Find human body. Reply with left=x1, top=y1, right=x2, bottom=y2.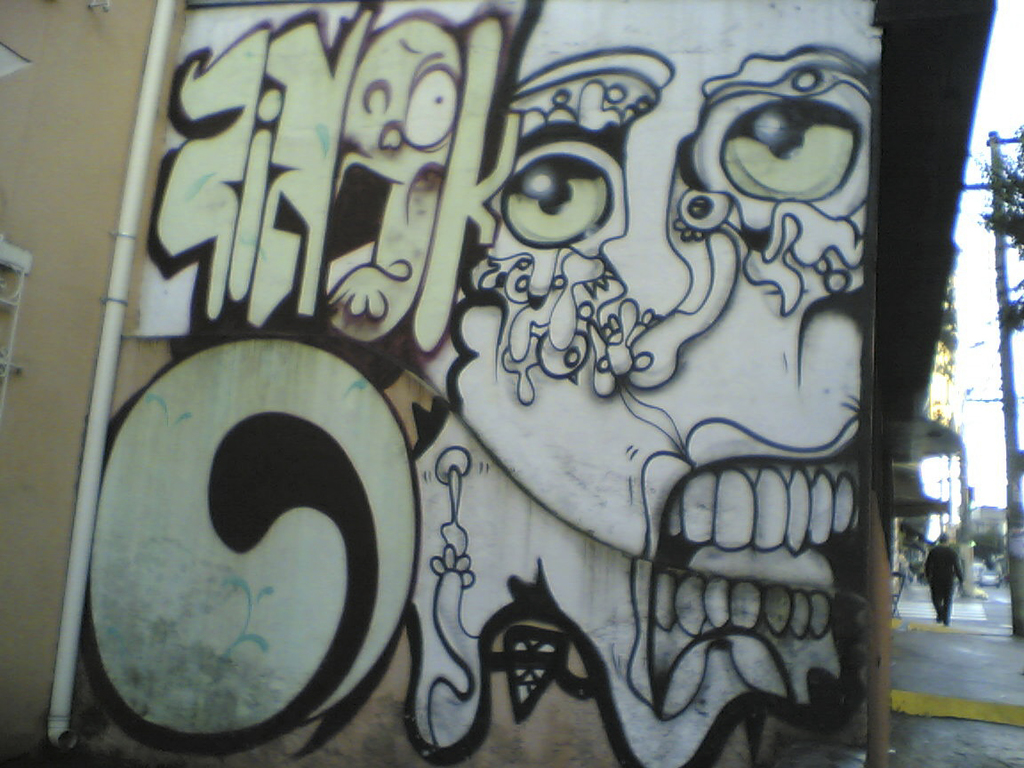
left=924, top=532, right=966, bottom=628.
